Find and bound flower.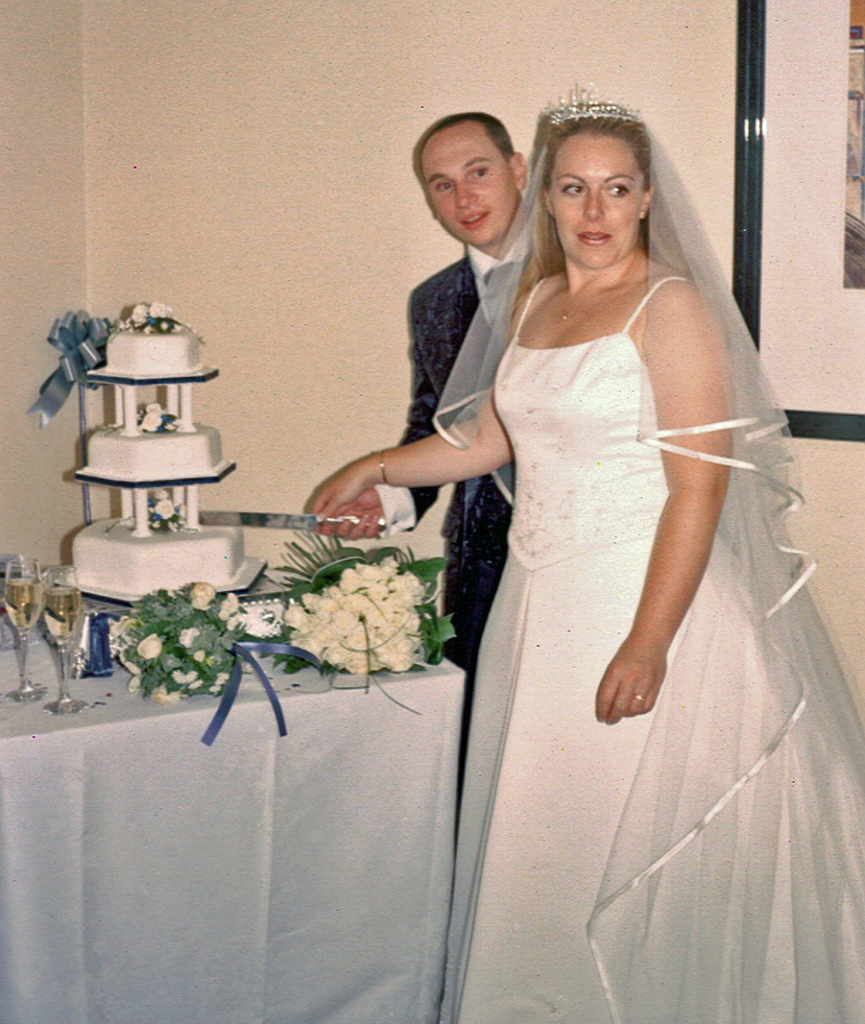
Bound: <region>154, 499, 177, 523</region>.
